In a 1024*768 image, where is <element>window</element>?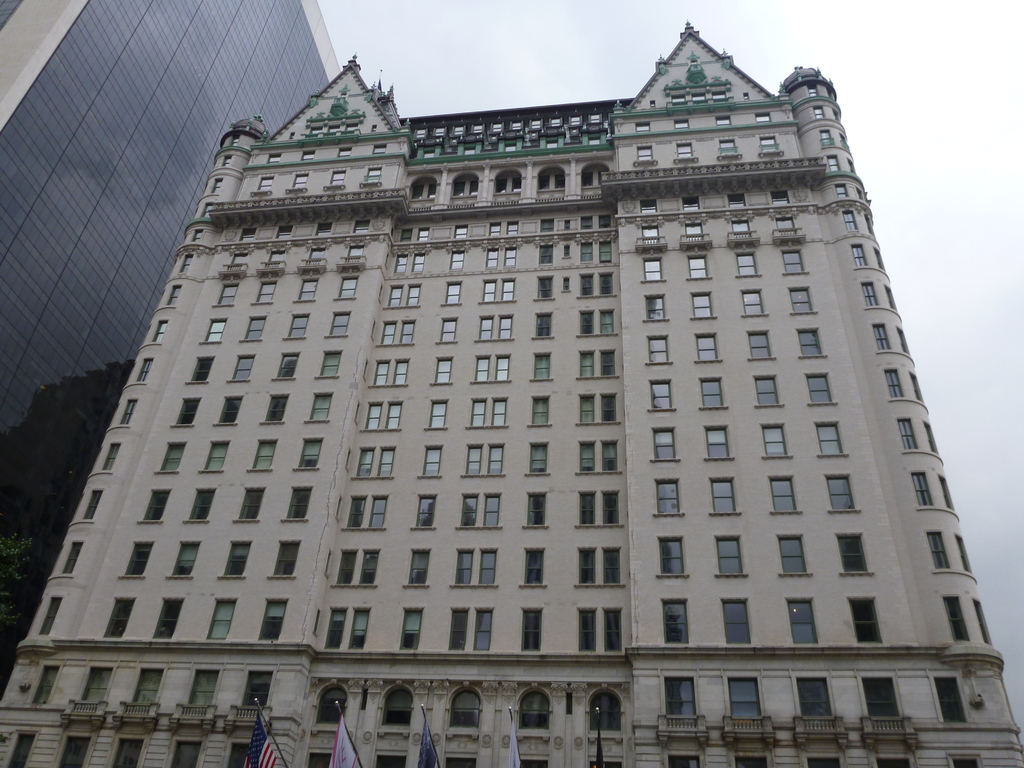
bbox(191, 227, 205, 243).
